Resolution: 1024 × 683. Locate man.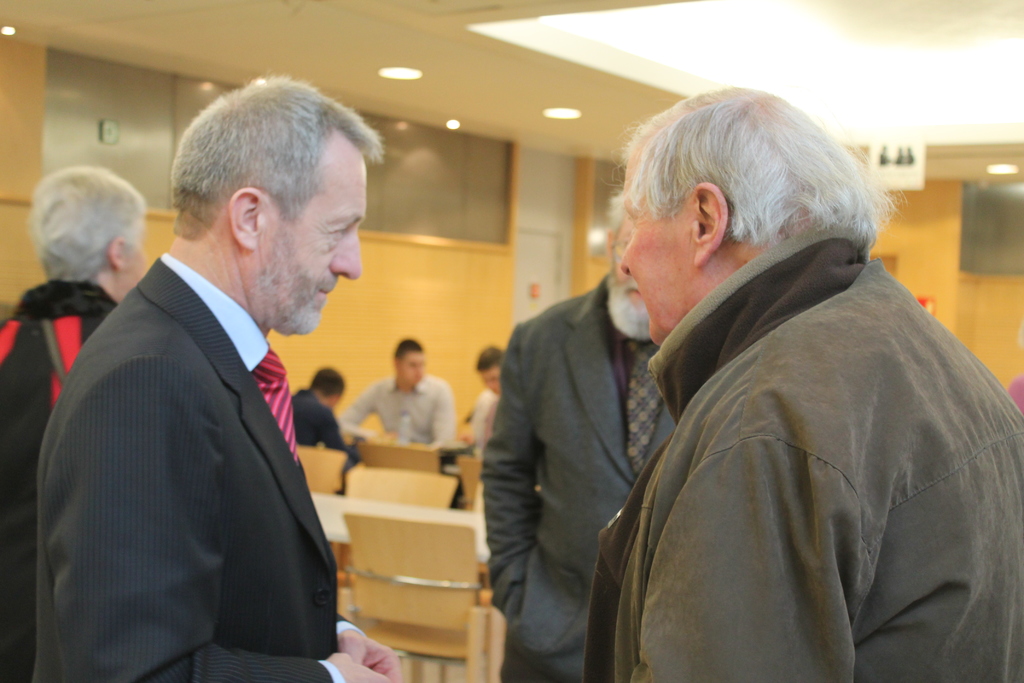
{"x1": 472, "y1": 346, "x2": 506, "y2": 446}.
